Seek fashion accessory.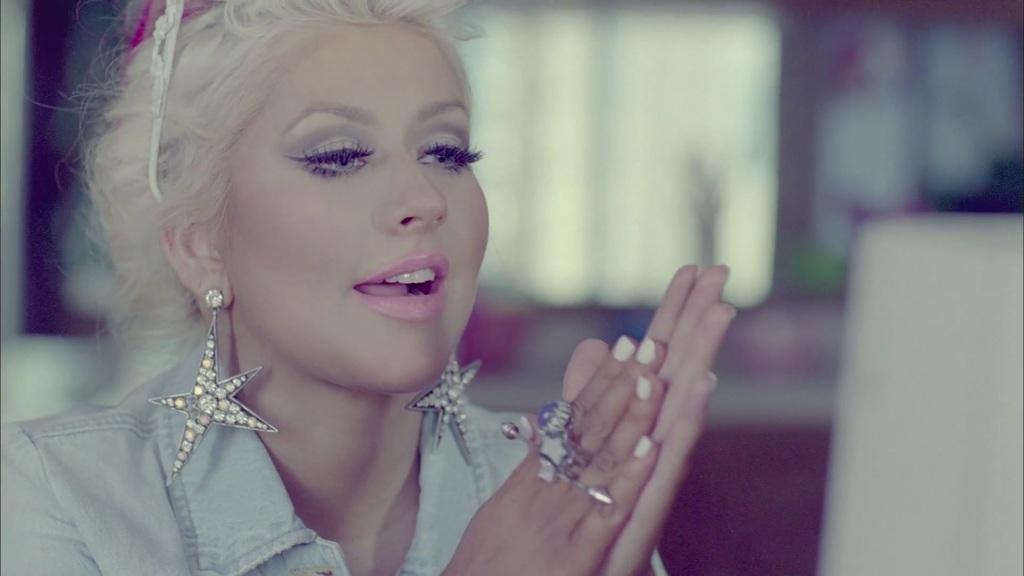
detection(588, 490, 619, 510).
